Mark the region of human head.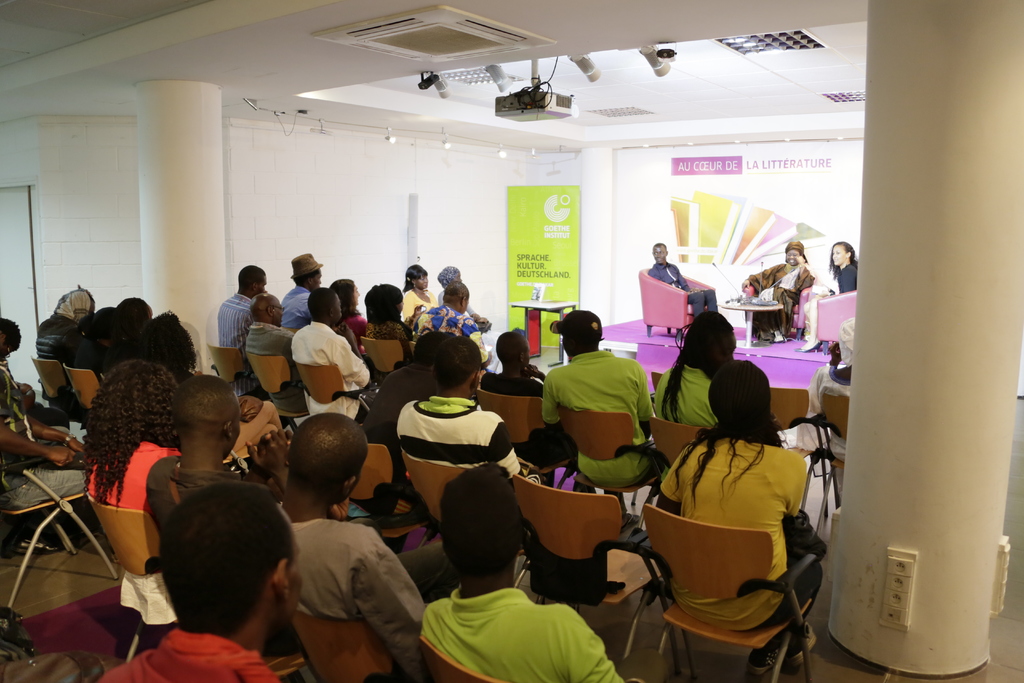
Region: bbox=[703, 358, 772, 434].
